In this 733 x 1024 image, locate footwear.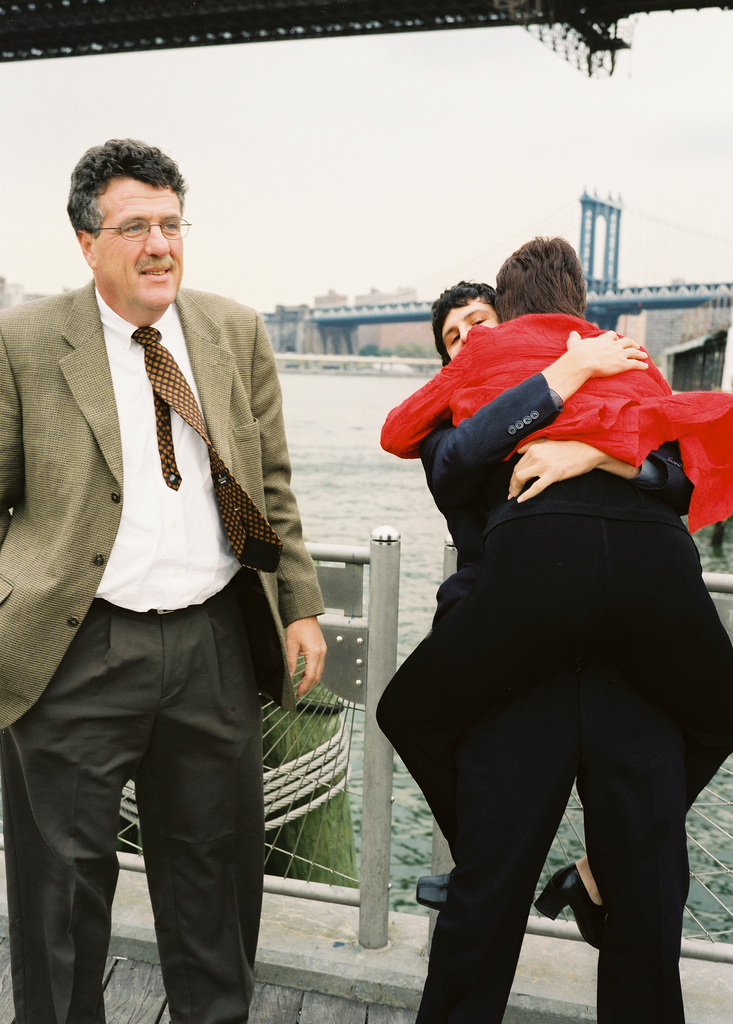
Bounding box: left=533, top=861, right=603, bottom=957.
